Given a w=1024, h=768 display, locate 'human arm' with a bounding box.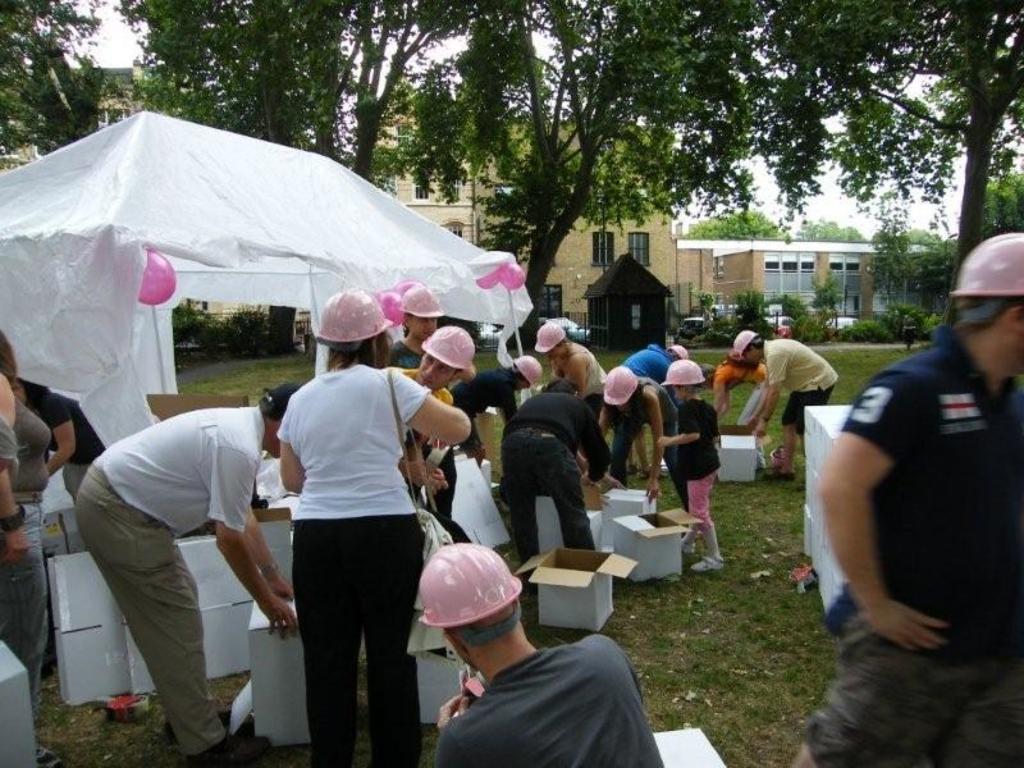
Located: rect(204, 449, 306, 636).
